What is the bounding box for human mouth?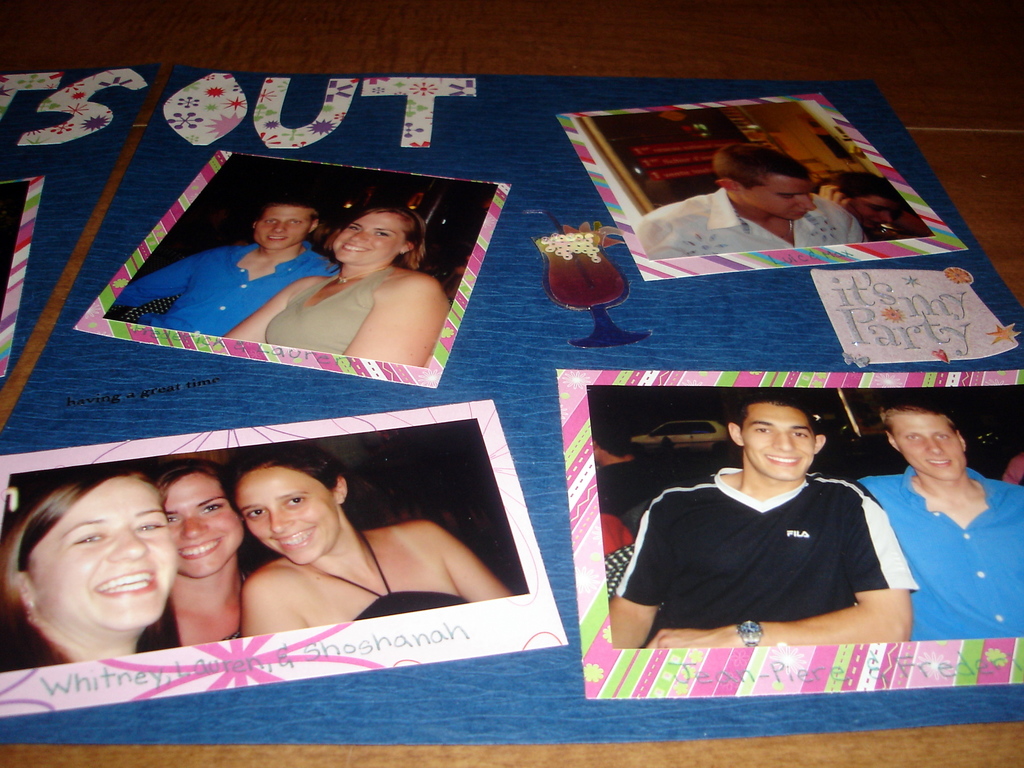
x1=278, y1=525, x2=314, y2=555.
